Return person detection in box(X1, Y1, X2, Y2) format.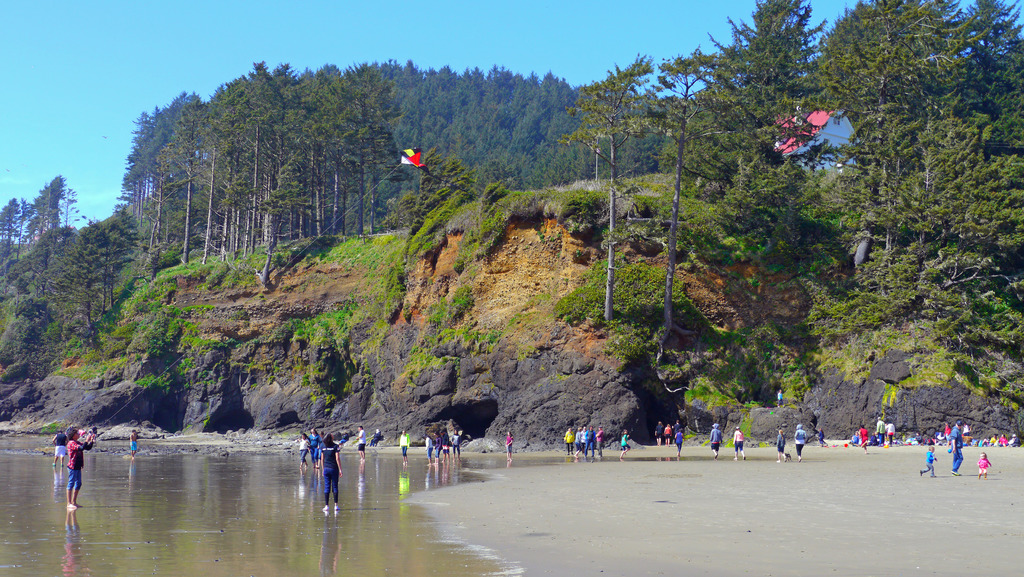
box(943, 421, 949, 442).
